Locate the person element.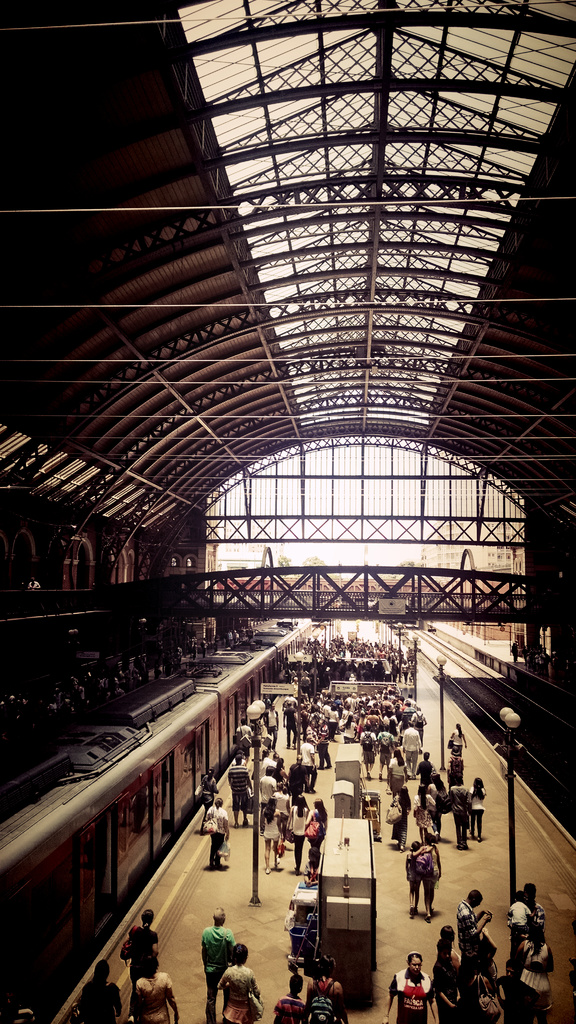
Element bbox: [left=515, top=922, right=556, bottom=1023].
